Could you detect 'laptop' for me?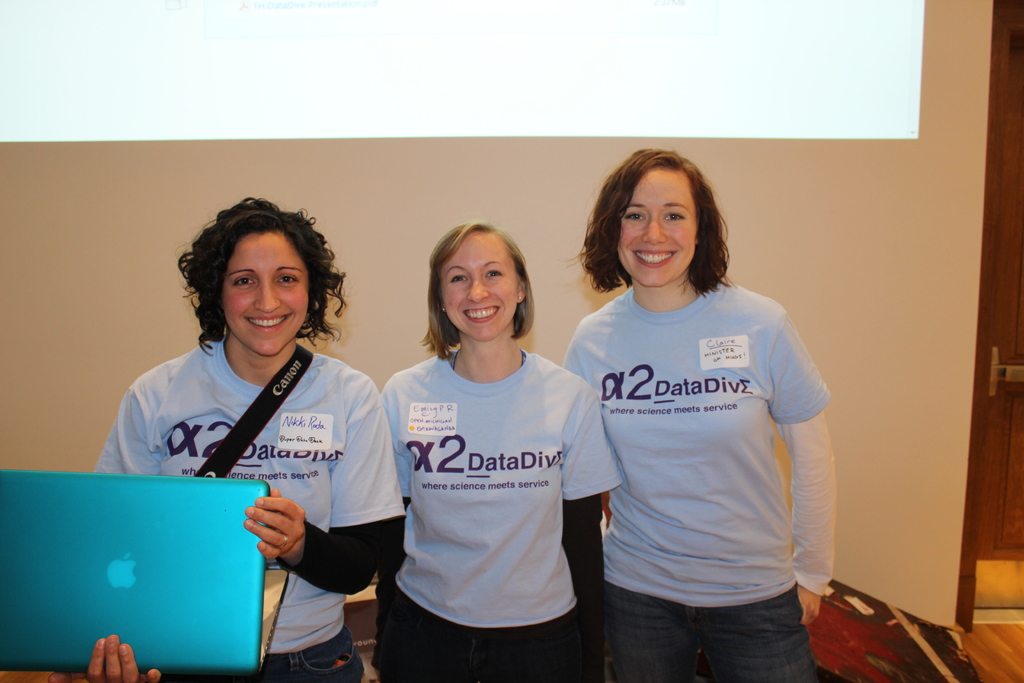
Detection result: left=31, top=486, right=271, bottom=682.
